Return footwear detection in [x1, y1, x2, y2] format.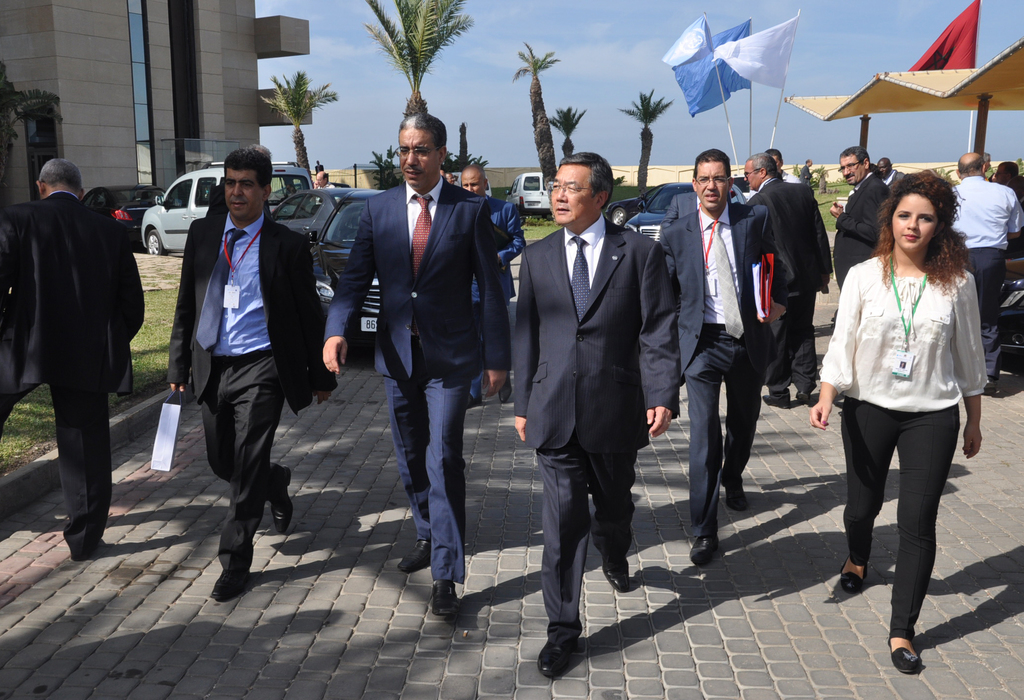
[467, 393, 484, 409].
